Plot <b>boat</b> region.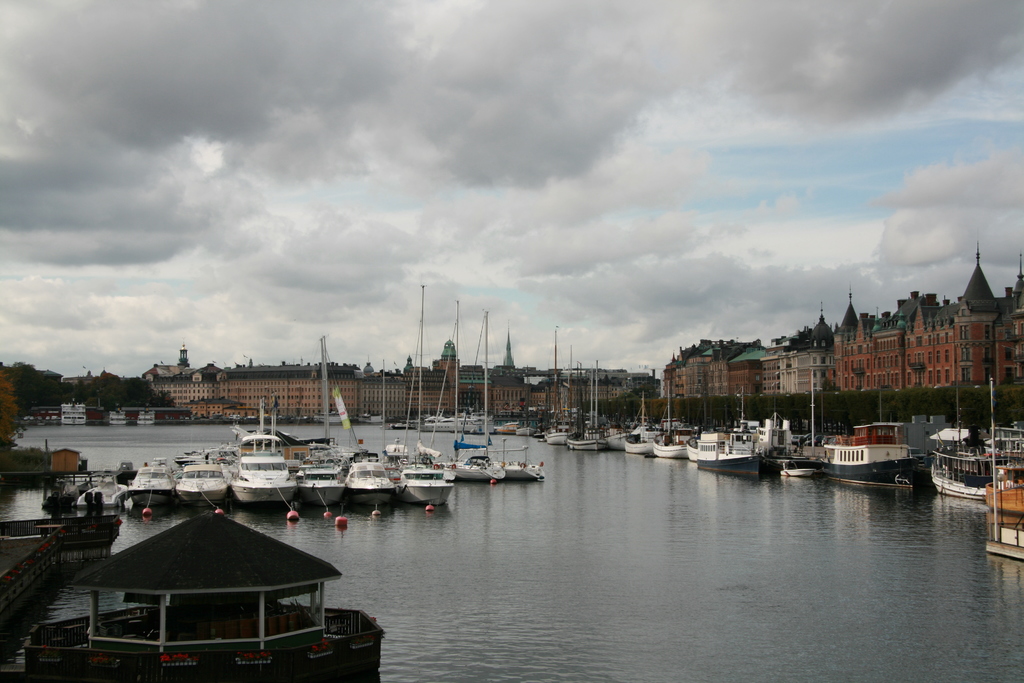
Plotted at pyautogui.locateOnScreen(221, 423, 303, 527).
